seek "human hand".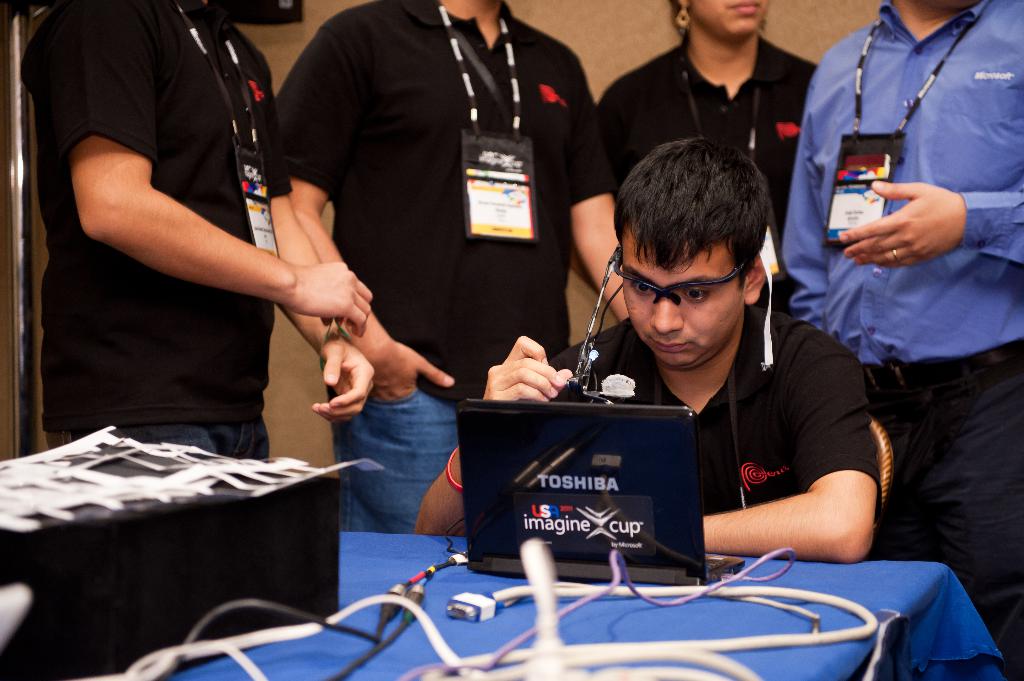
crop(308, 335, 378, 426).
